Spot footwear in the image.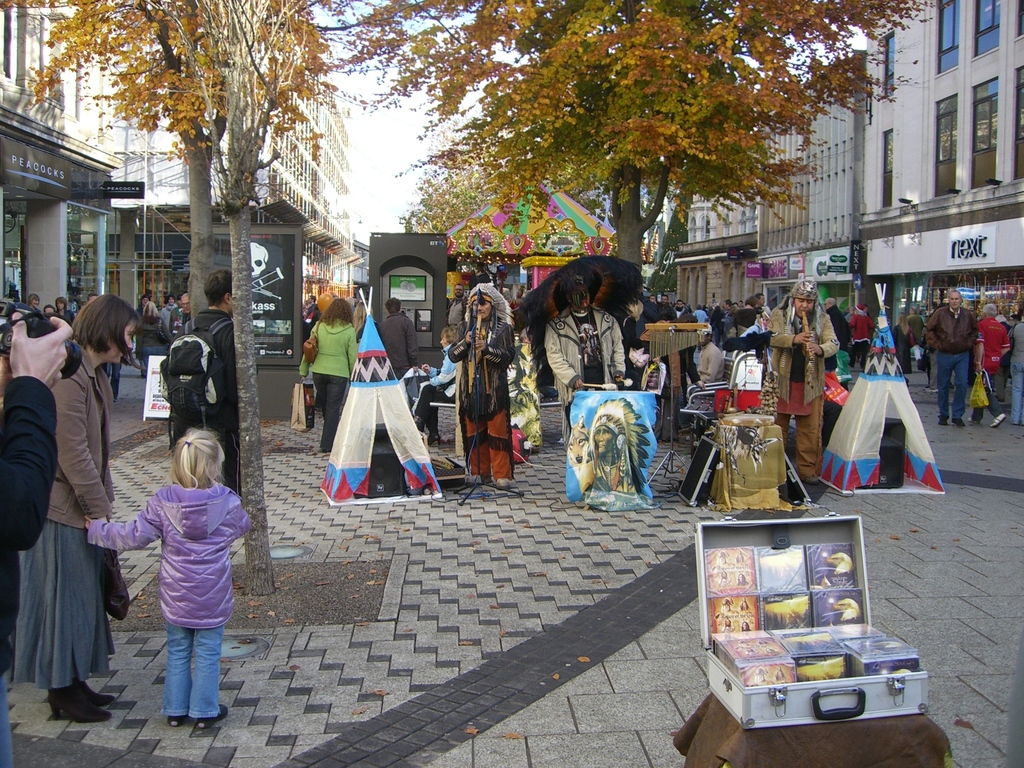
footwear found at l=314, t=442, r=333, b=456.
